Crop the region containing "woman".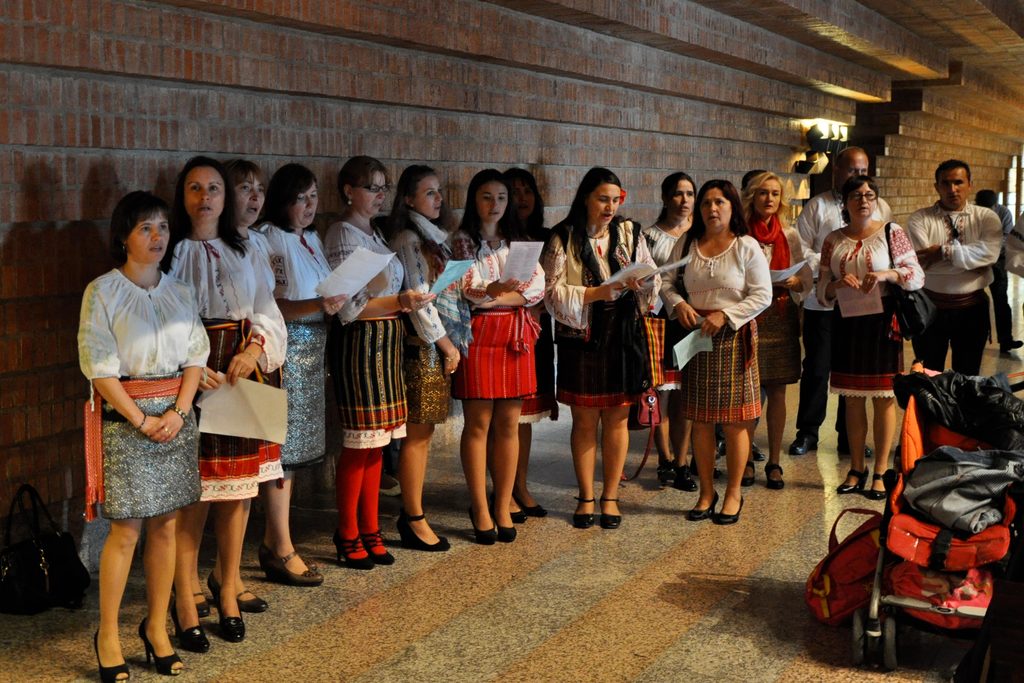
Crop region: [x1=815, y1=176, x2=927, y2=502].
